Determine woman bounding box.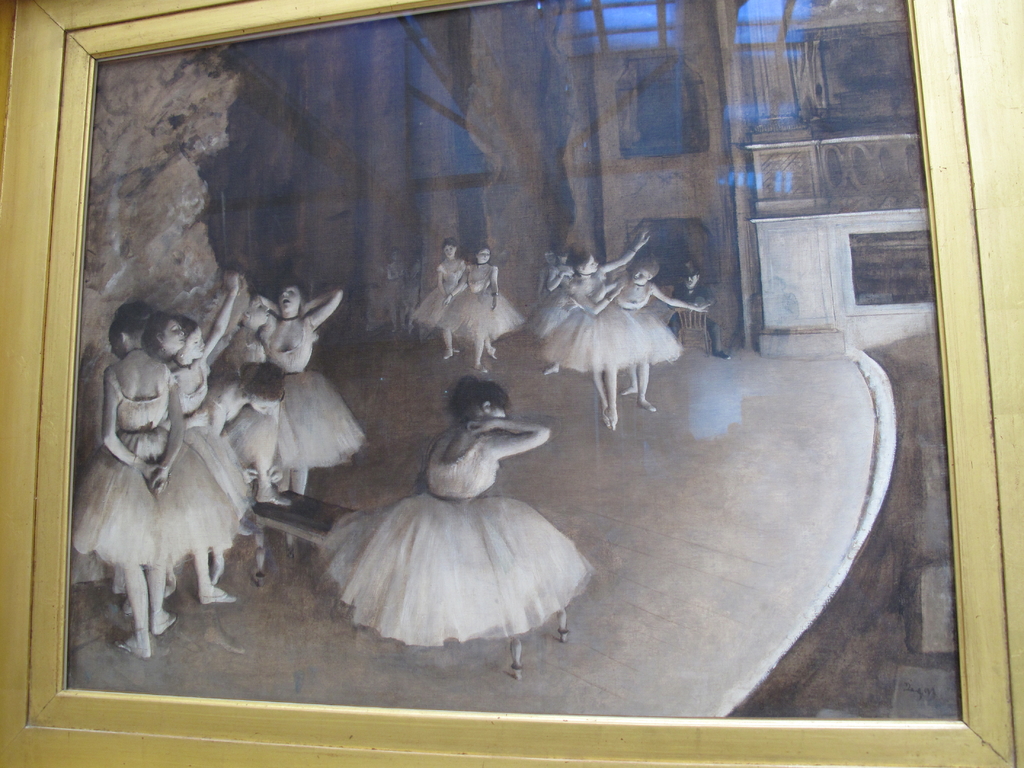
Determined: pyautogui.locateOnScreen(143, 305, 237, 604).
